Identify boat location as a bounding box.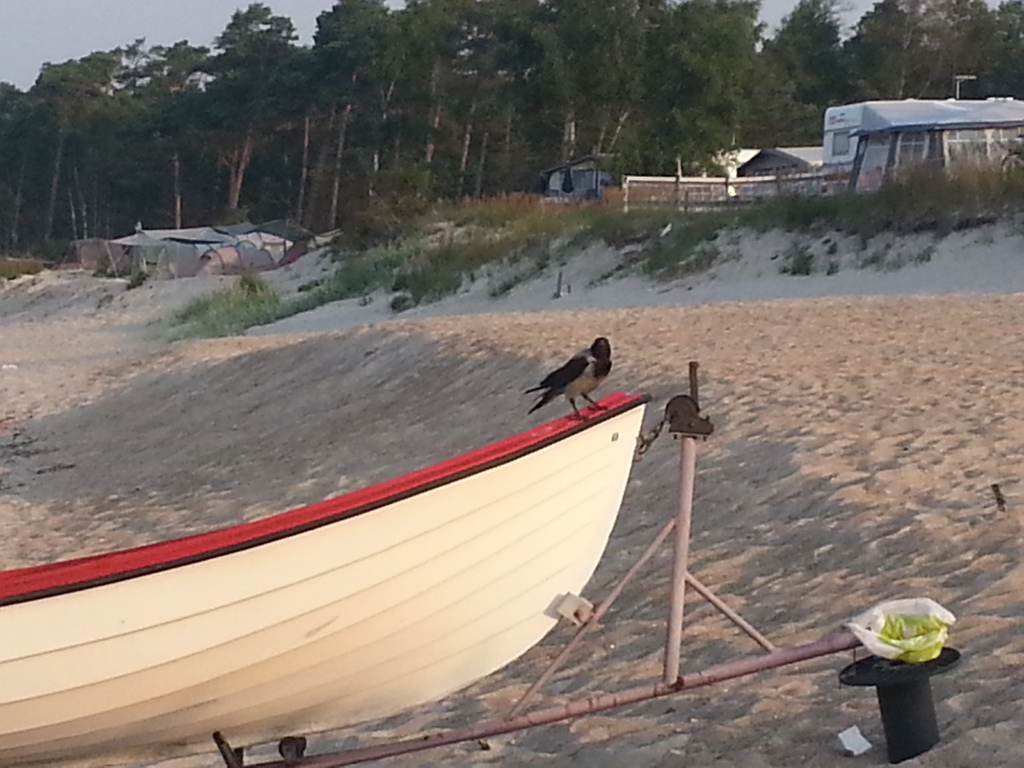
(79, 320, 649, 730).
